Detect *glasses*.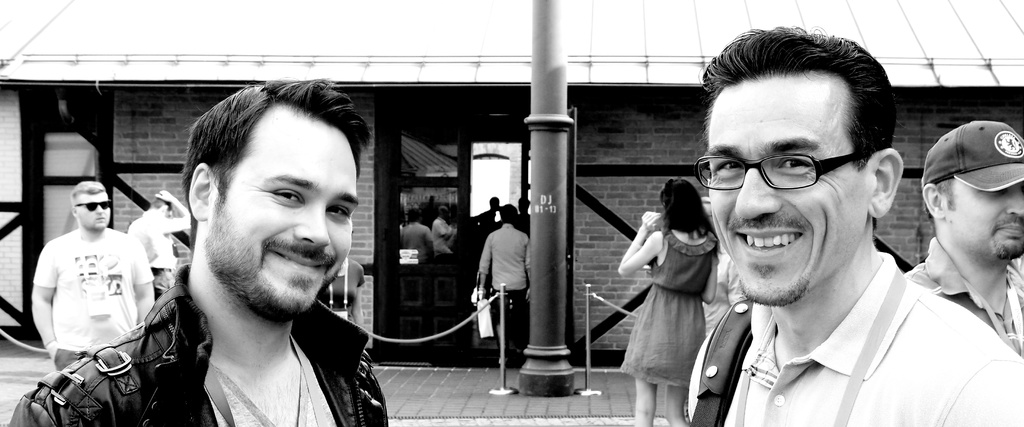
Detected at <region>688, 148, 862, 192</region>.
